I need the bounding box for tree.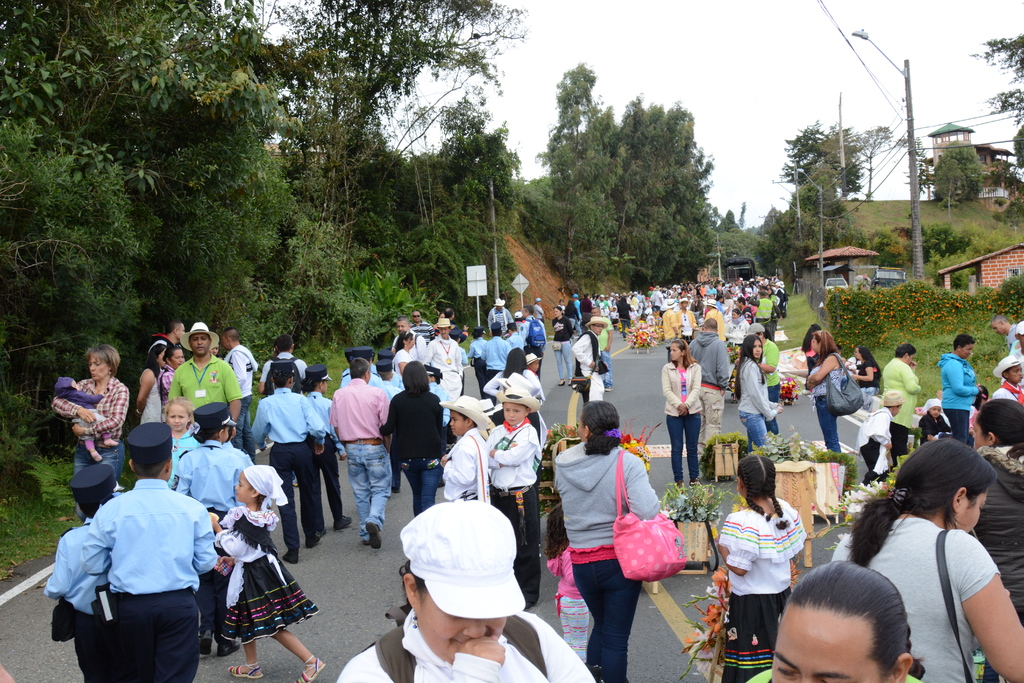
Here it is: (x1=975, y1=34, x2=1023, y2=170).
